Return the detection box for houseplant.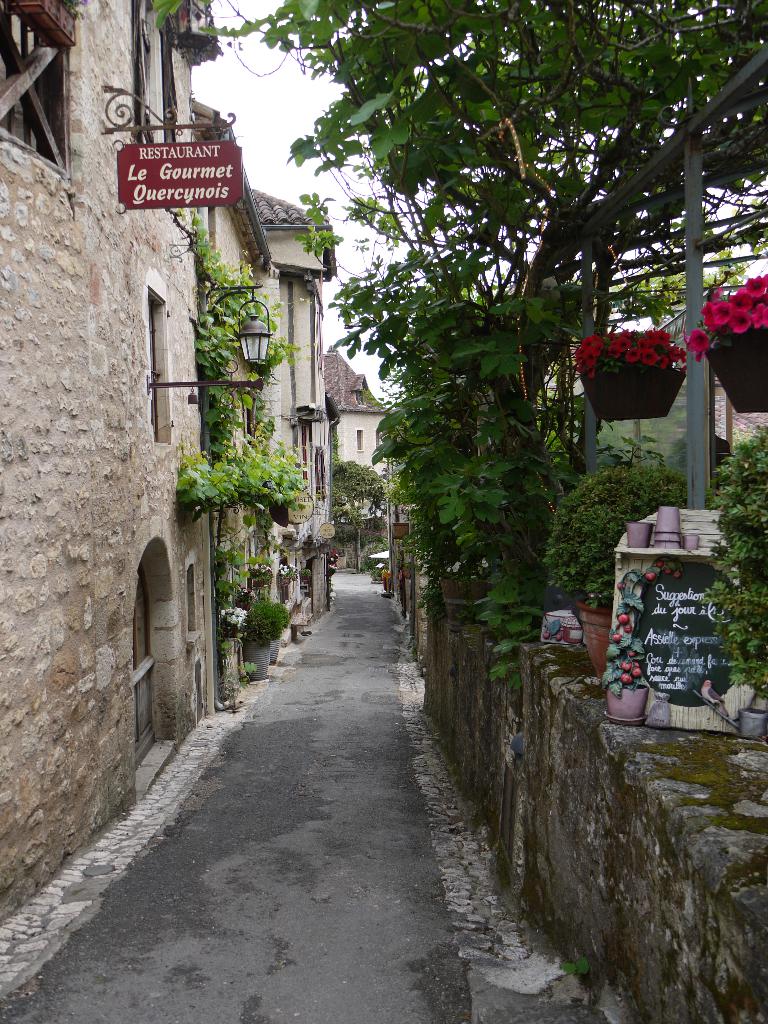
{"left": 544, "top": 467, "right": 696, "bottom": 677}.
